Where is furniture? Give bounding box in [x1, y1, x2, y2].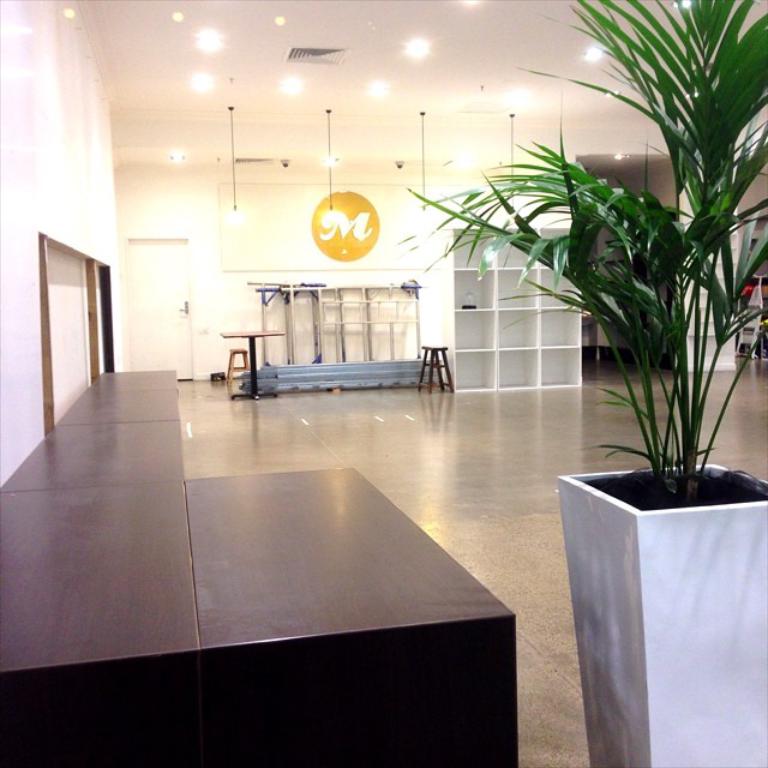
[223, 329, 283, 396].
